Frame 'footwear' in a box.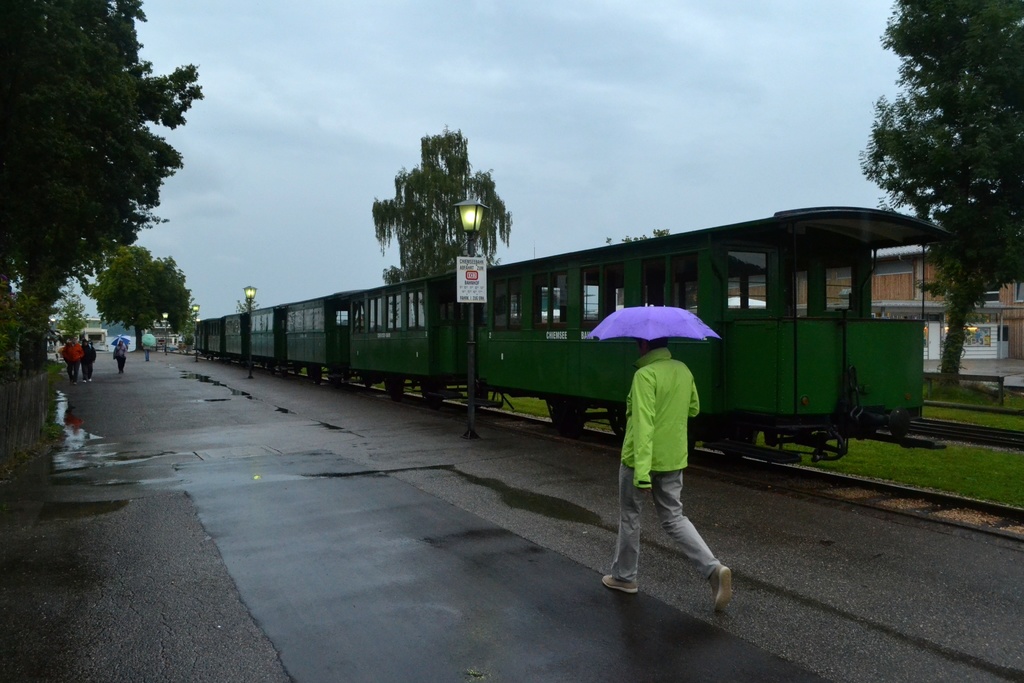
bbox=(710, 561, 739, 615).
